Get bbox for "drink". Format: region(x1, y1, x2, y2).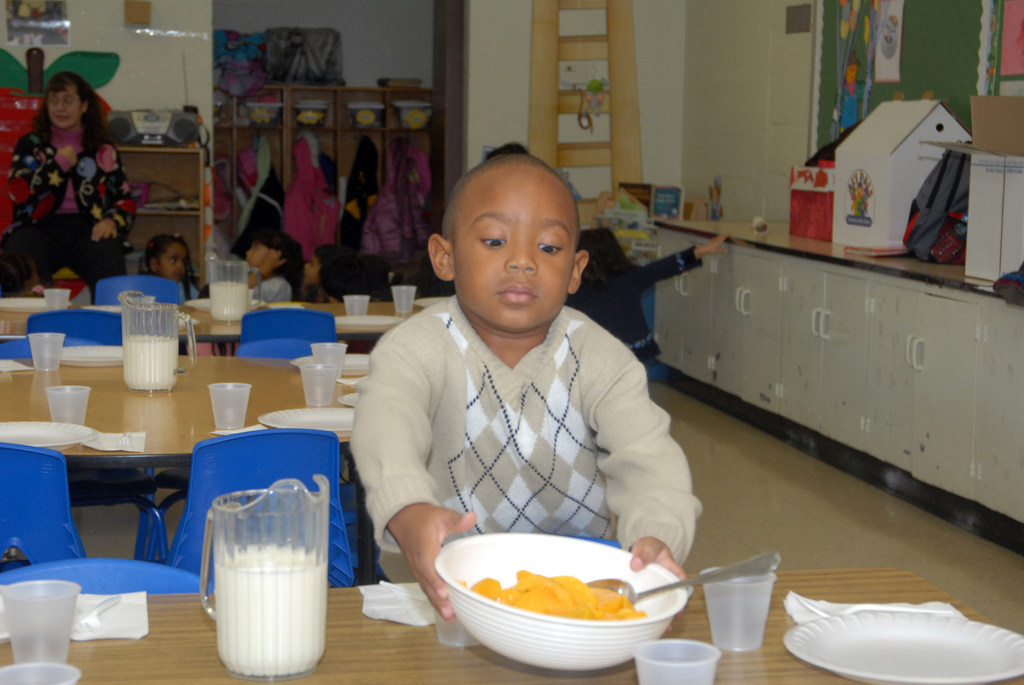
region(214, 258, 252, 327).
